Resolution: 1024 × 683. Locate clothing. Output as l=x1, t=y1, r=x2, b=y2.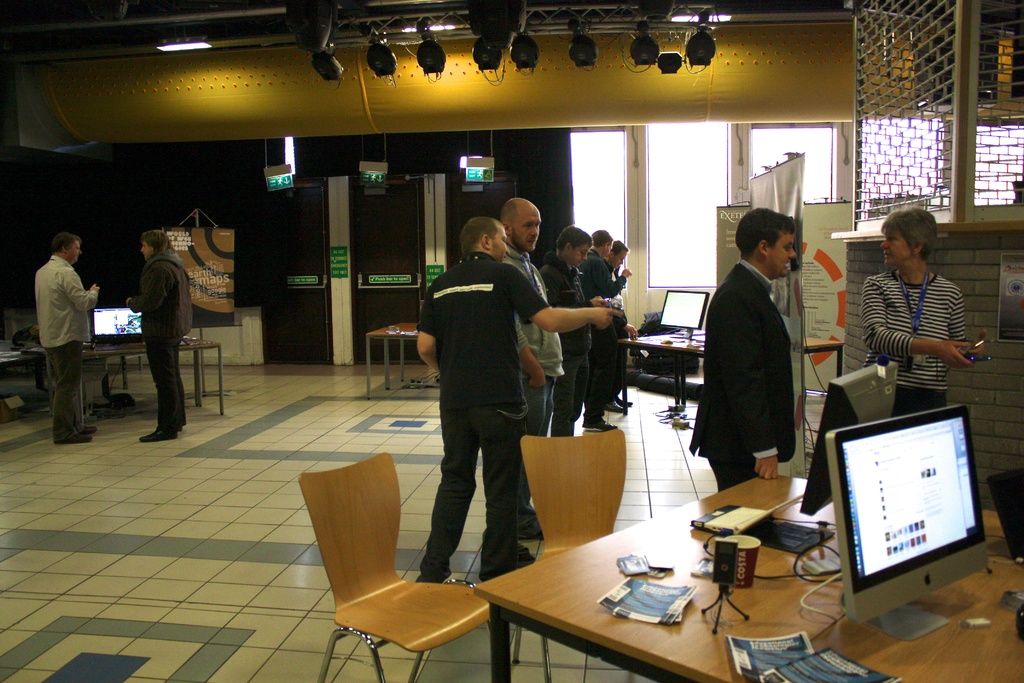
l=857, t=266, r=963, b=416.
